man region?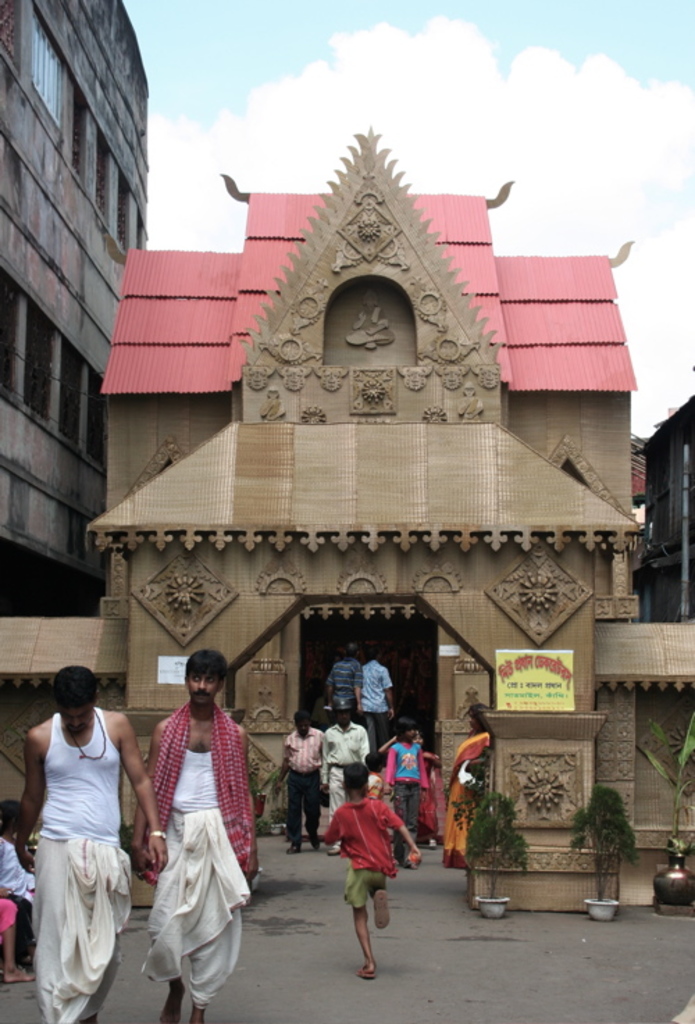
rect(359, 653, 395, 749)
